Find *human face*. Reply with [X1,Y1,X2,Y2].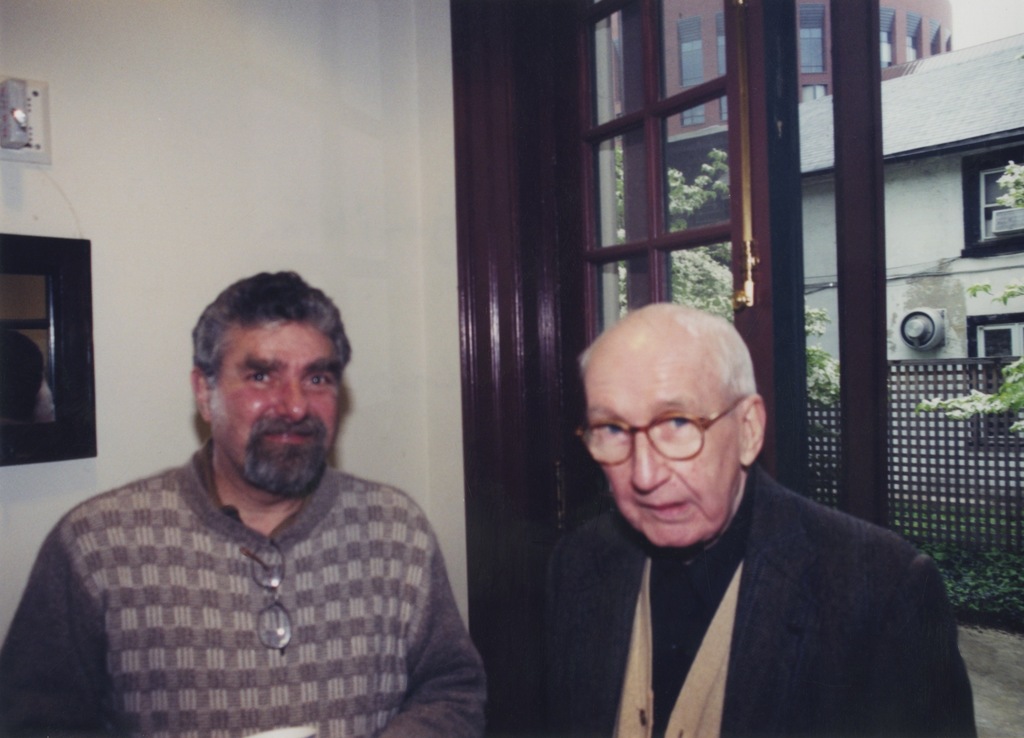
[588,344,745,540].
